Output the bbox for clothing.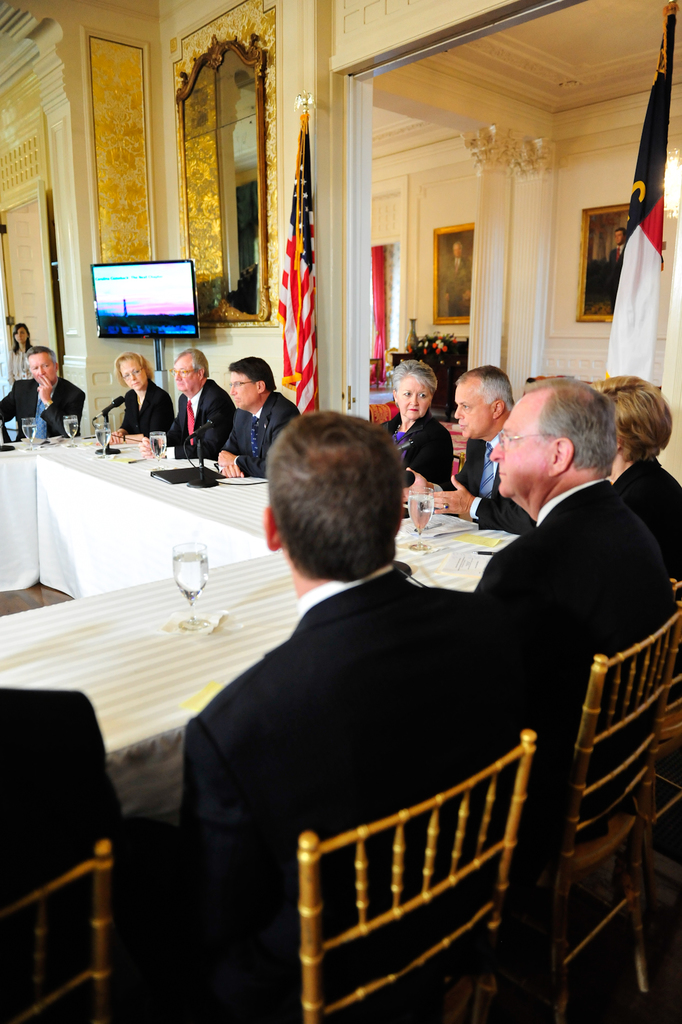
locate(221, 391, 300, 481).
